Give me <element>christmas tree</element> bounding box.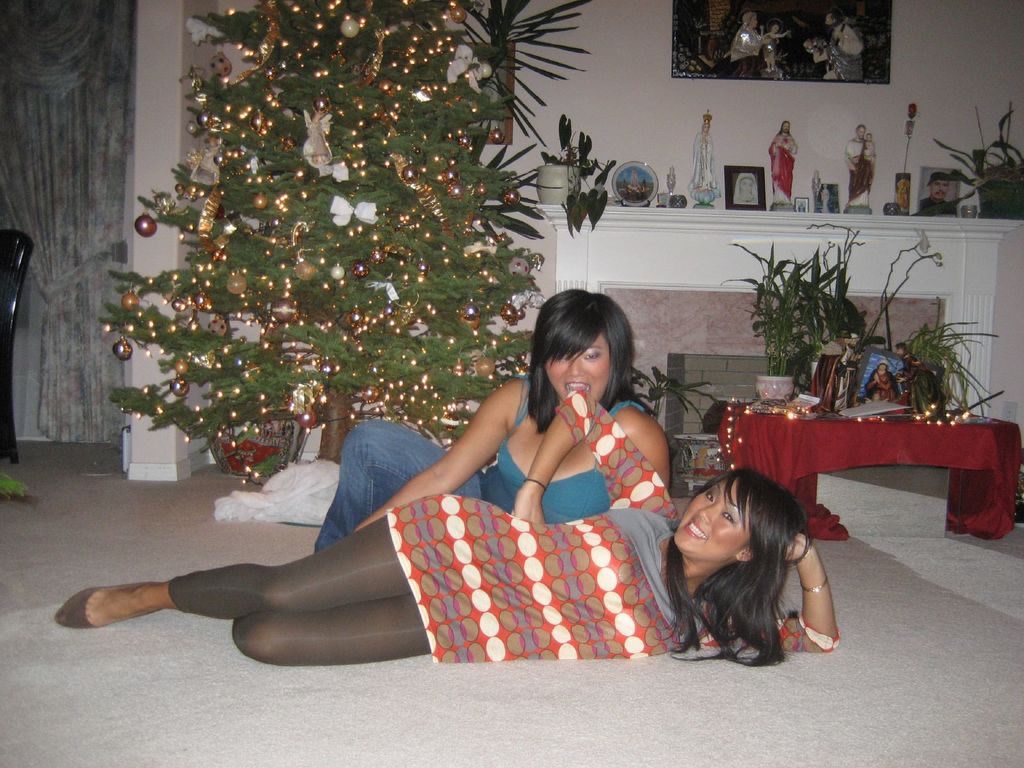
l=106, t=0, r=527, b=492.
